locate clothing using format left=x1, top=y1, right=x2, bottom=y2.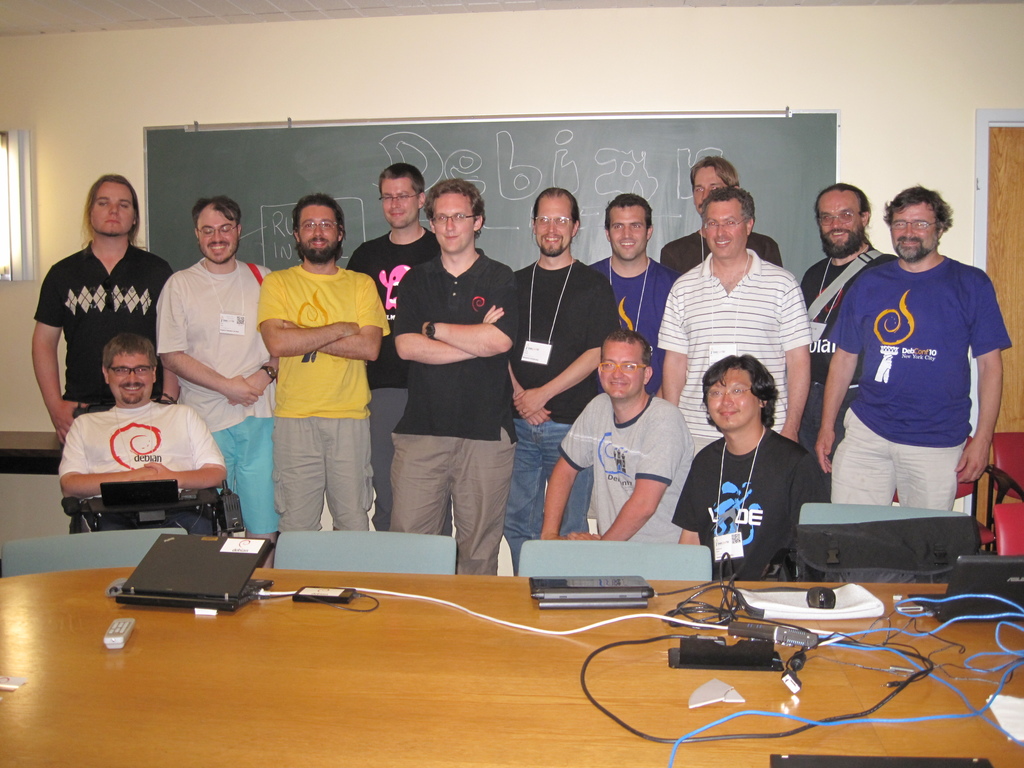
left=55, top=401, right=243, bottom=545.
